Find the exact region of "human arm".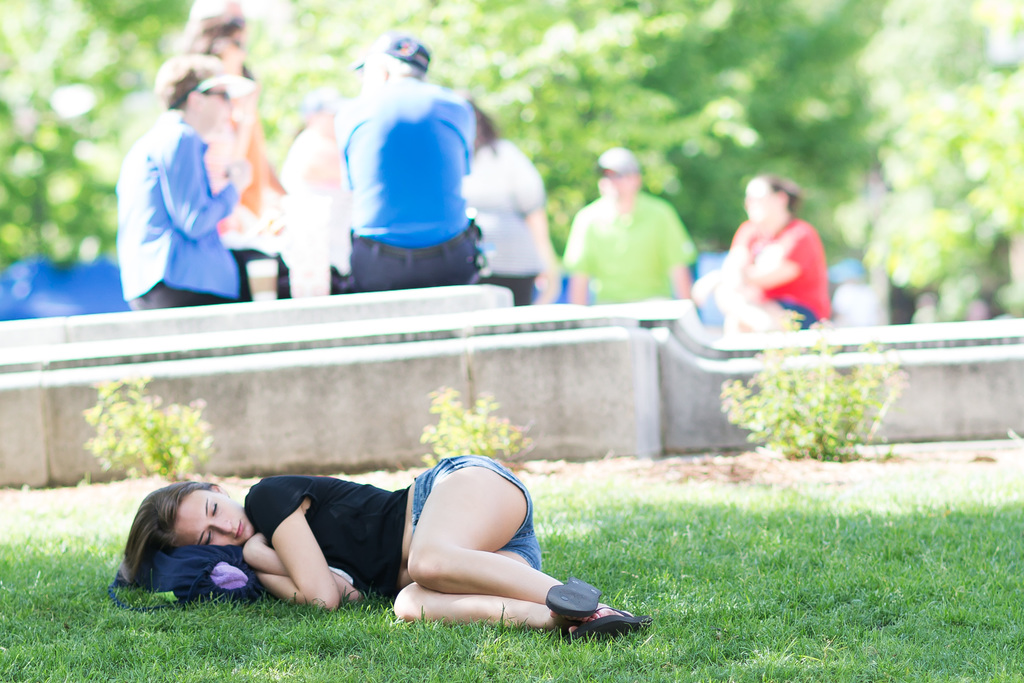
Exact region: 256, 579, 411, 614.
